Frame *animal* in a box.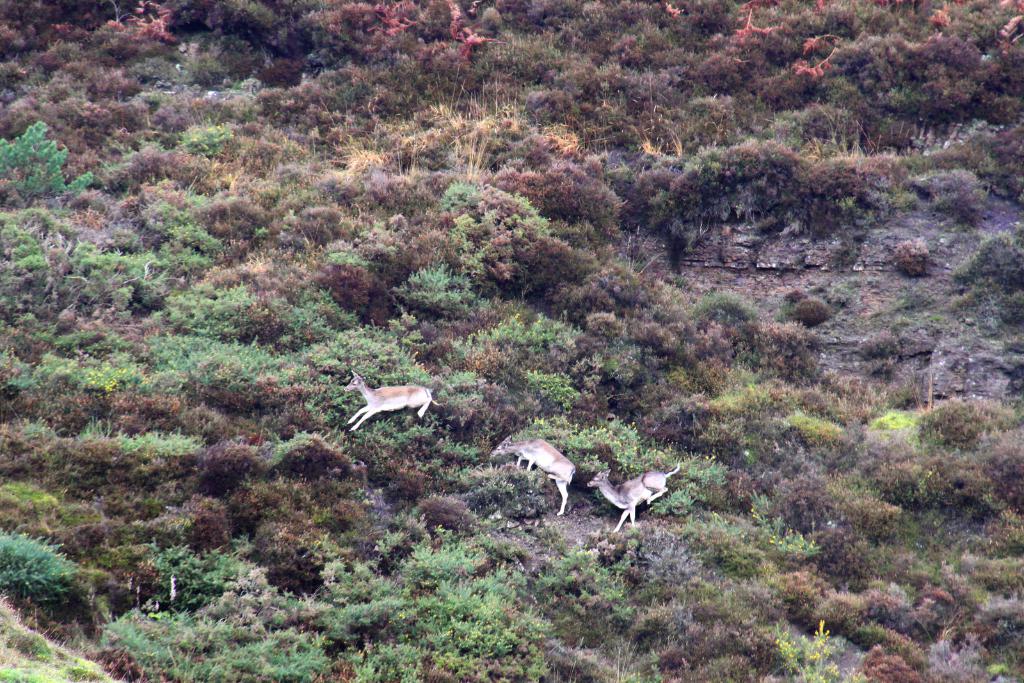
<region>588, 464, 684, 529</region>.
